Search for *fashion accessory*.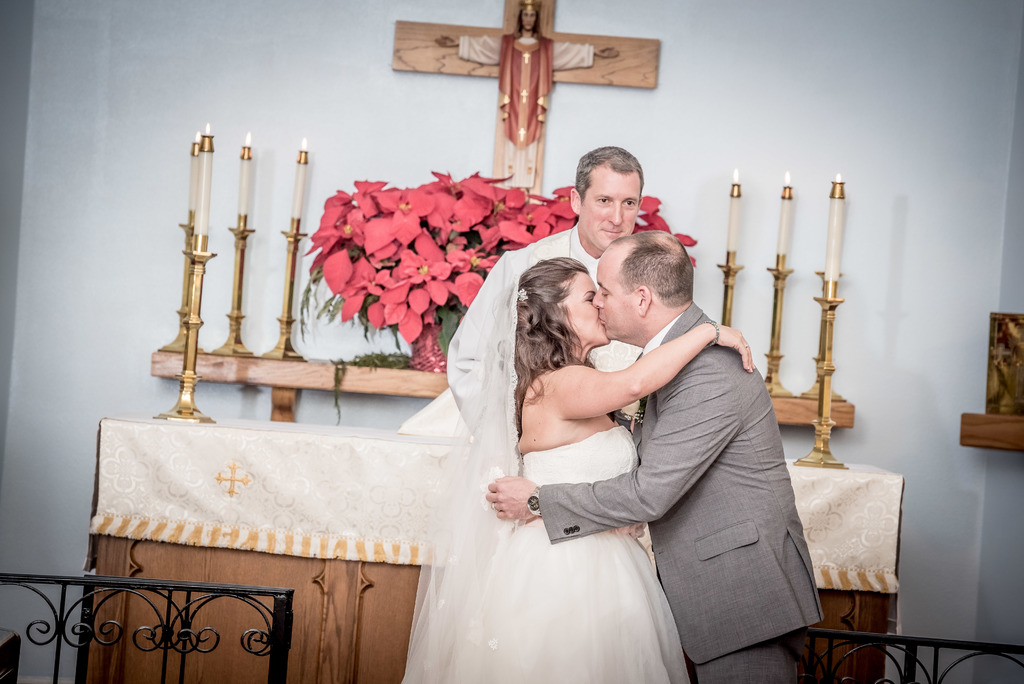
Found at pyautogui.locateOnScreen(517, 286, 531, 301).
